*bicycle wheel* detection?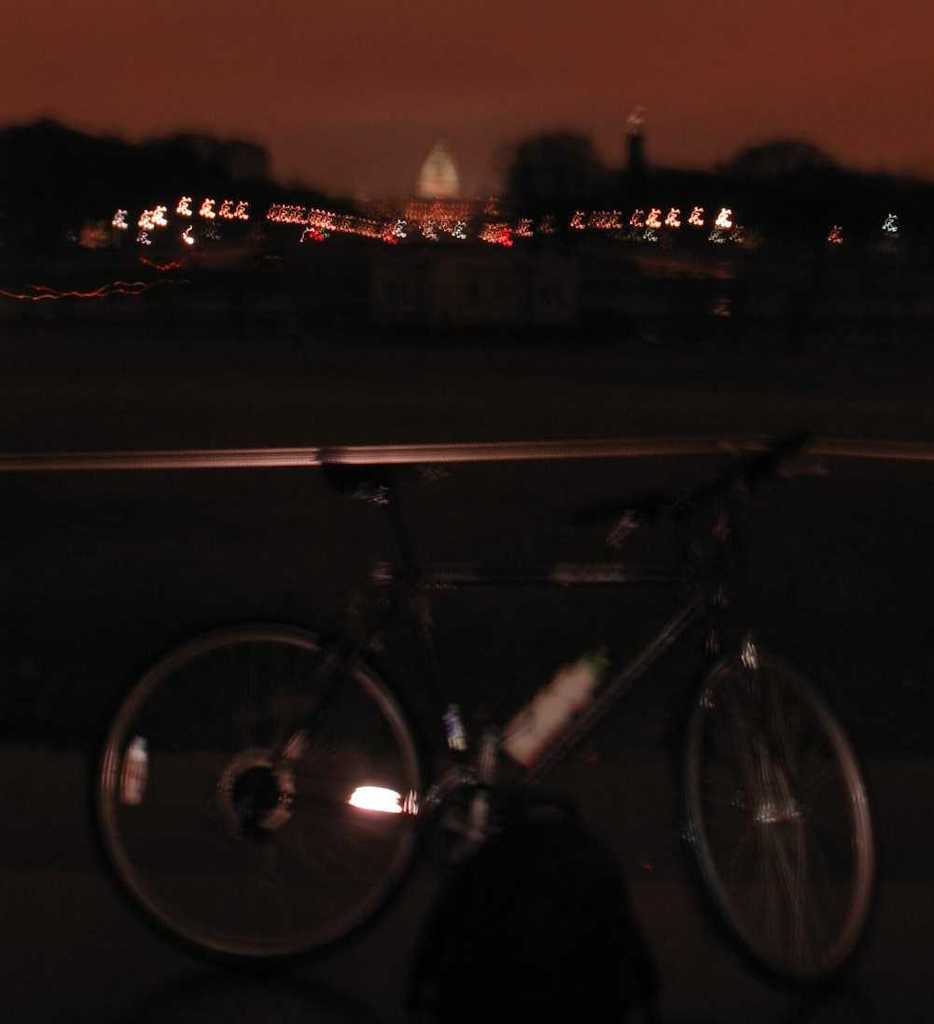
90:621:425:959
